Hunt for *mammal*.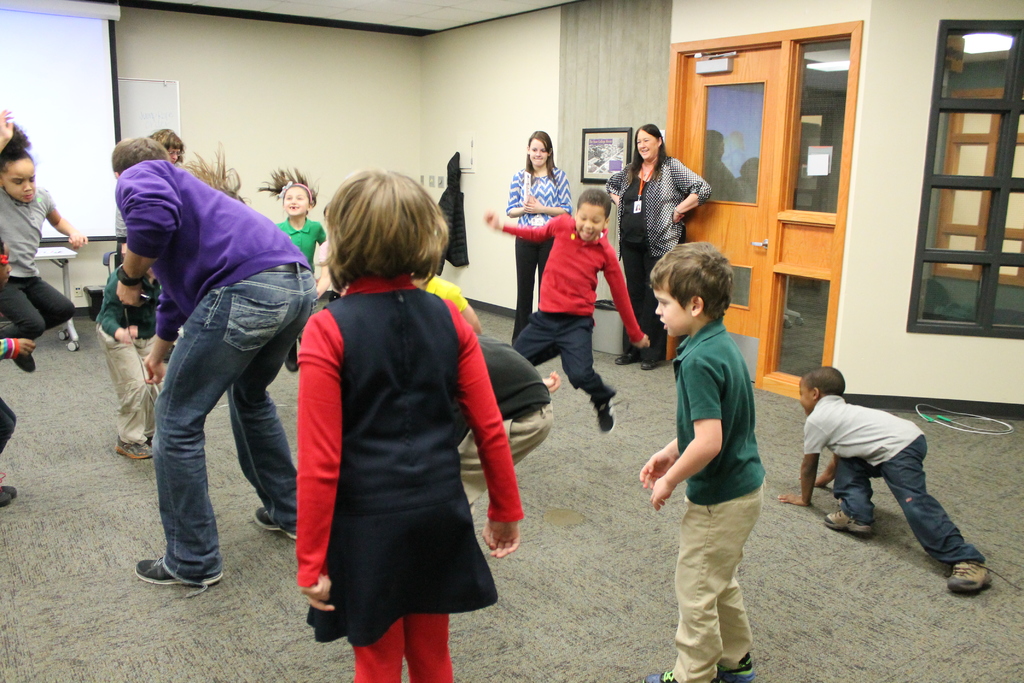
Hunted down at box=[0, 105, 83, 368].
